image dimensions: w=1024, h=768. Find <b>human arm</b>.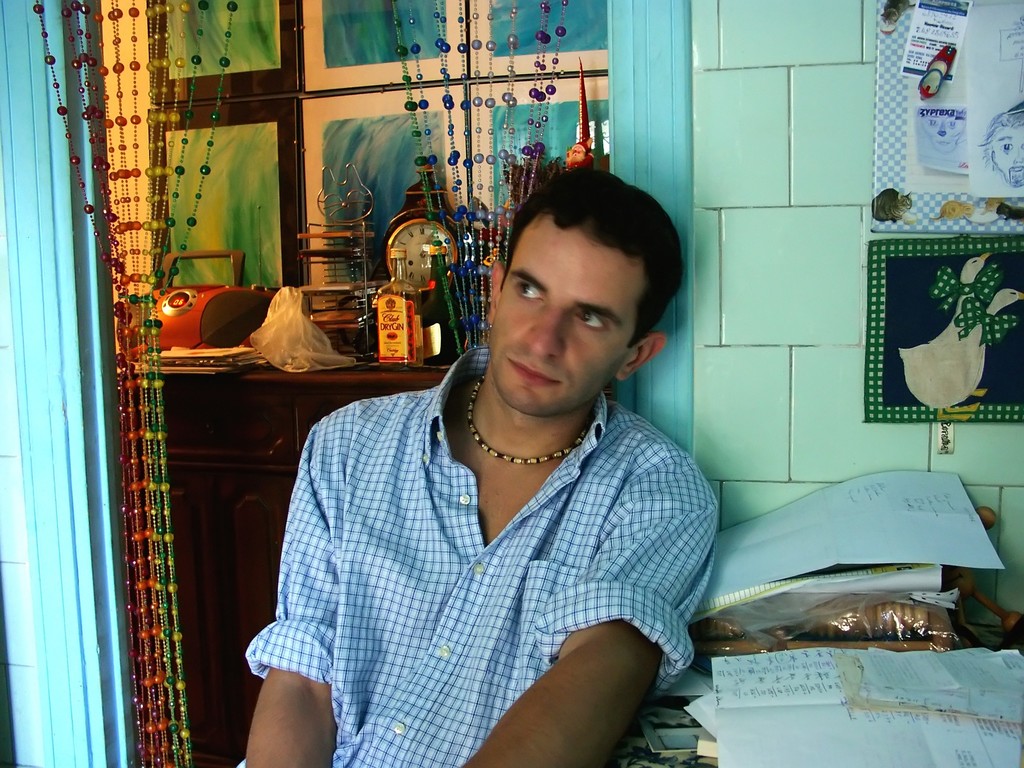
bbox=(241, 403, 362, 767).
